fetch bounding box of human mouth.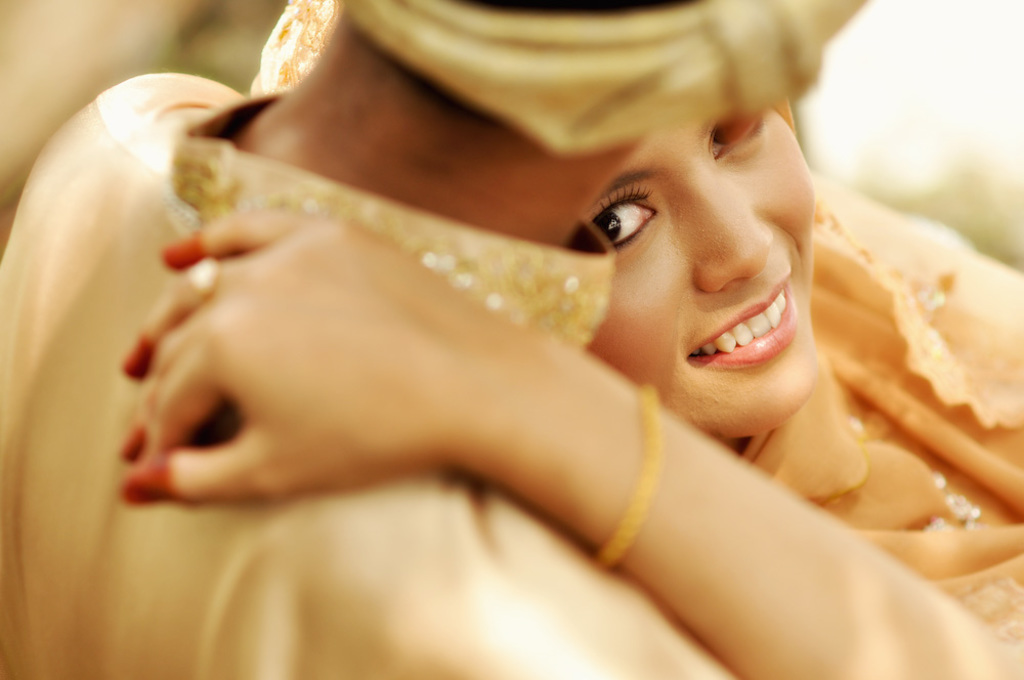
Bbox: <region>701, 297, 815, 389</region>.
